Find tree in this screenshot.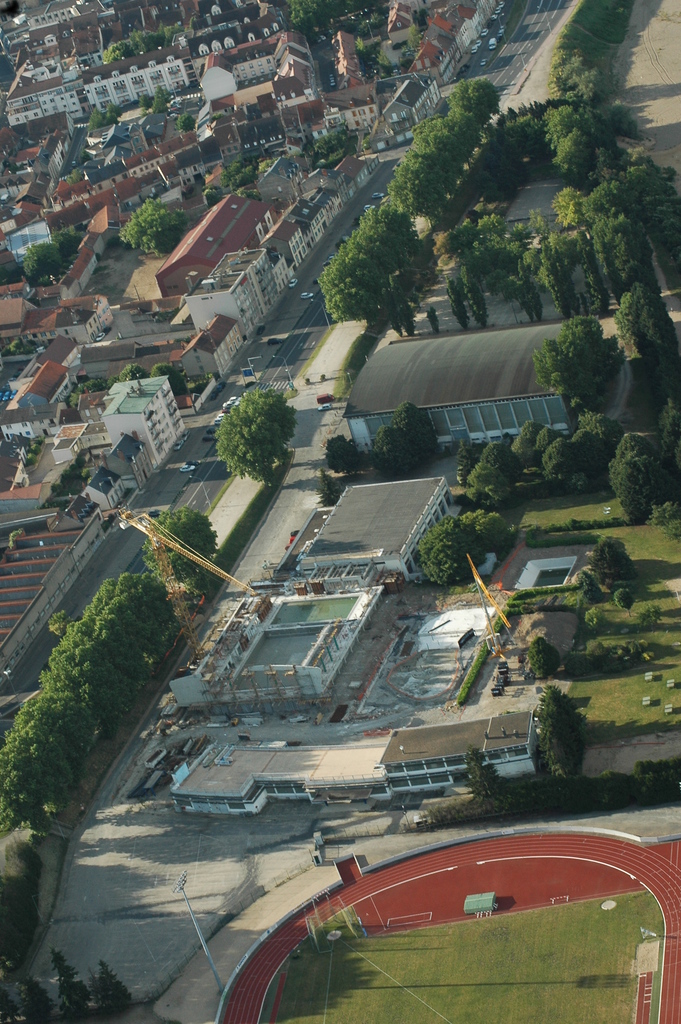
The bounding box for tree is crop(51, 949, 90, 1023).
